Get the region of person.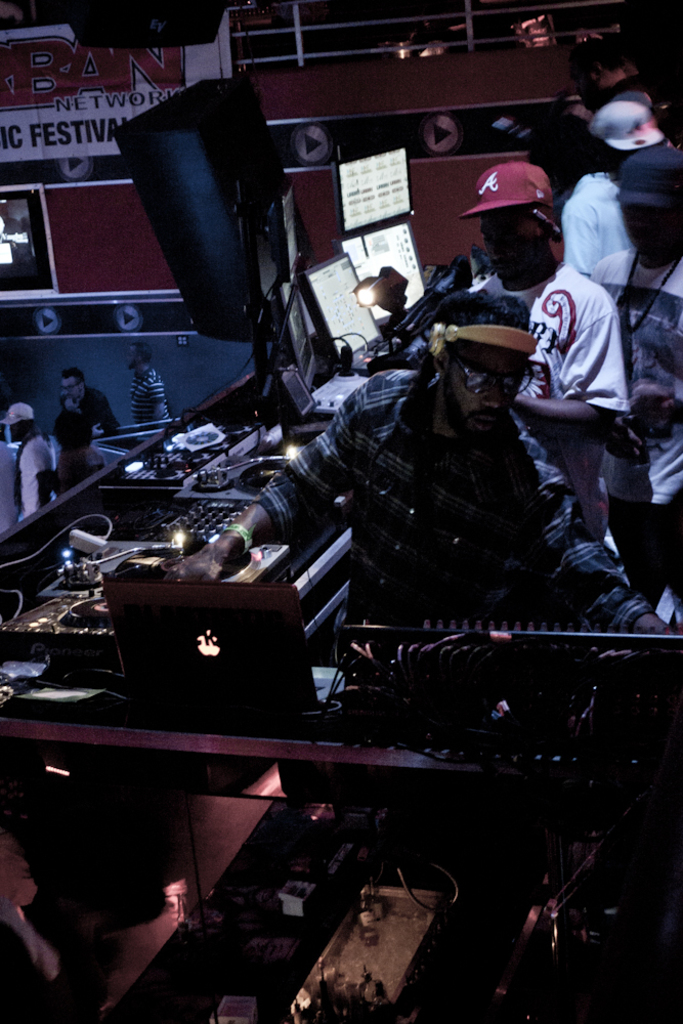
l=0, t=404, r=66, b=522.
